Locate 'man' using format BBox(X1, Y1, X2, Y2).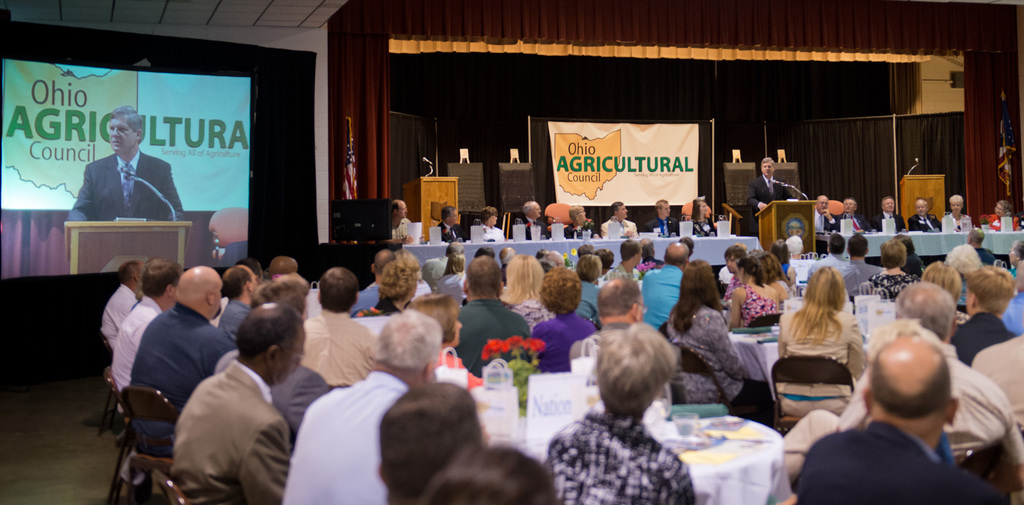
BBox(218, 266, 255, 344).
